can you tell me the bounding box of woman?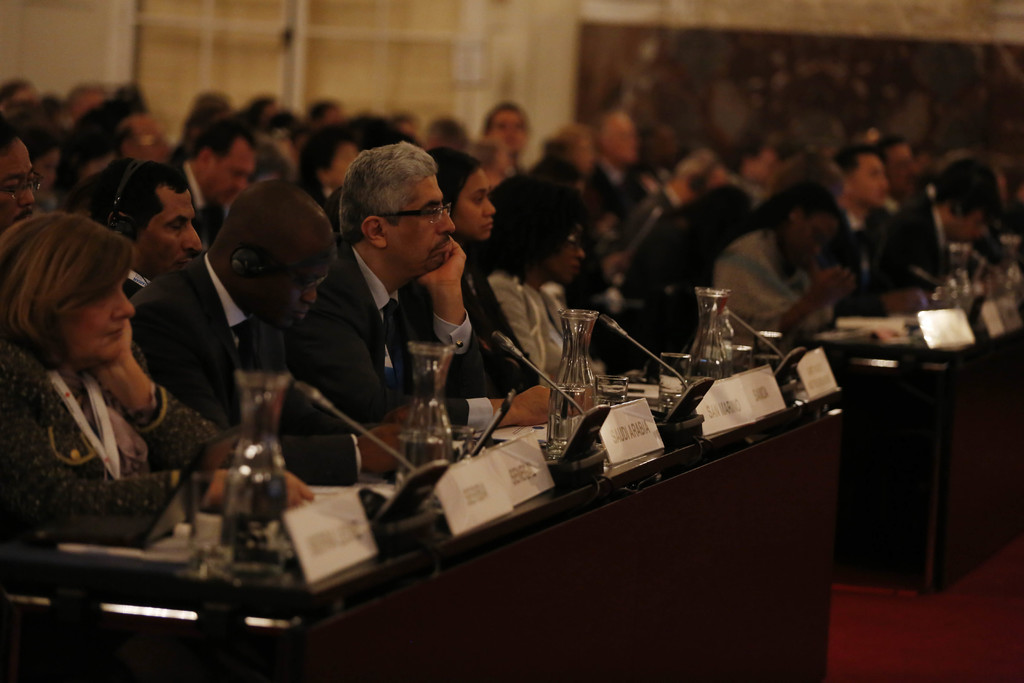
430 144 535 383.
